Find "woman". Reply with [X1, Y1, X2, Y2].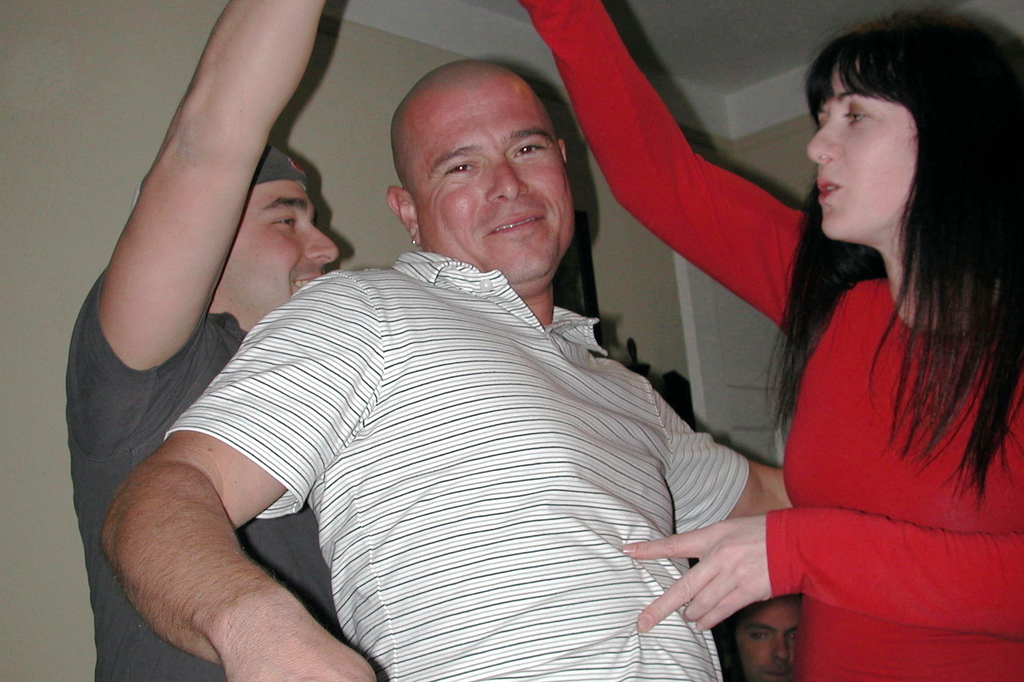
[524, 1, 1023, 680].
